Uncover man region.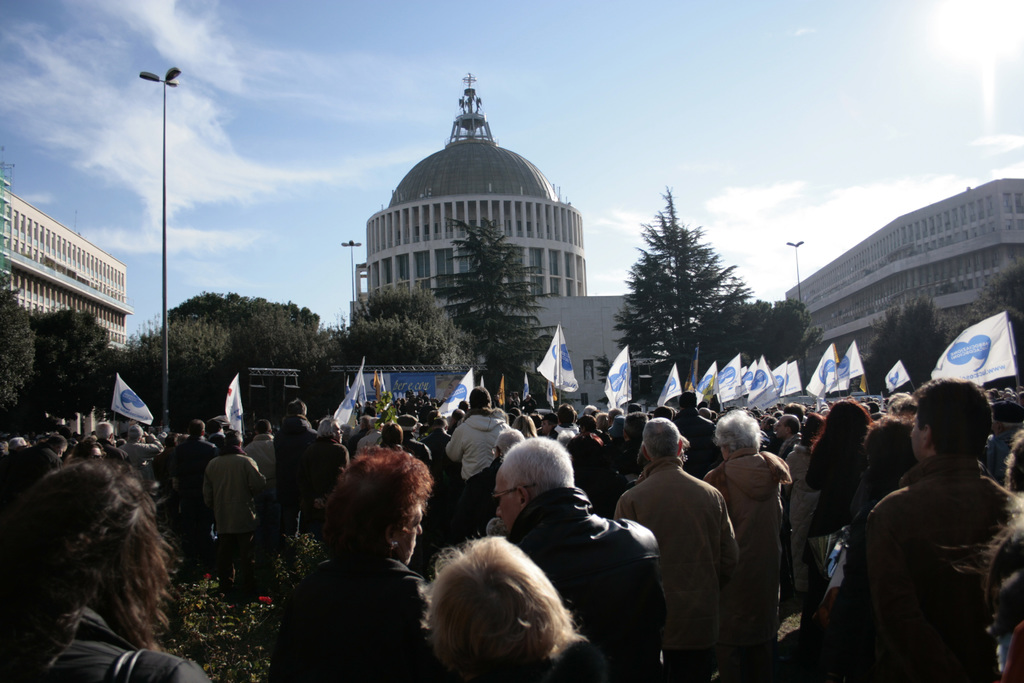
Uncovered: 774 411 806 468.
